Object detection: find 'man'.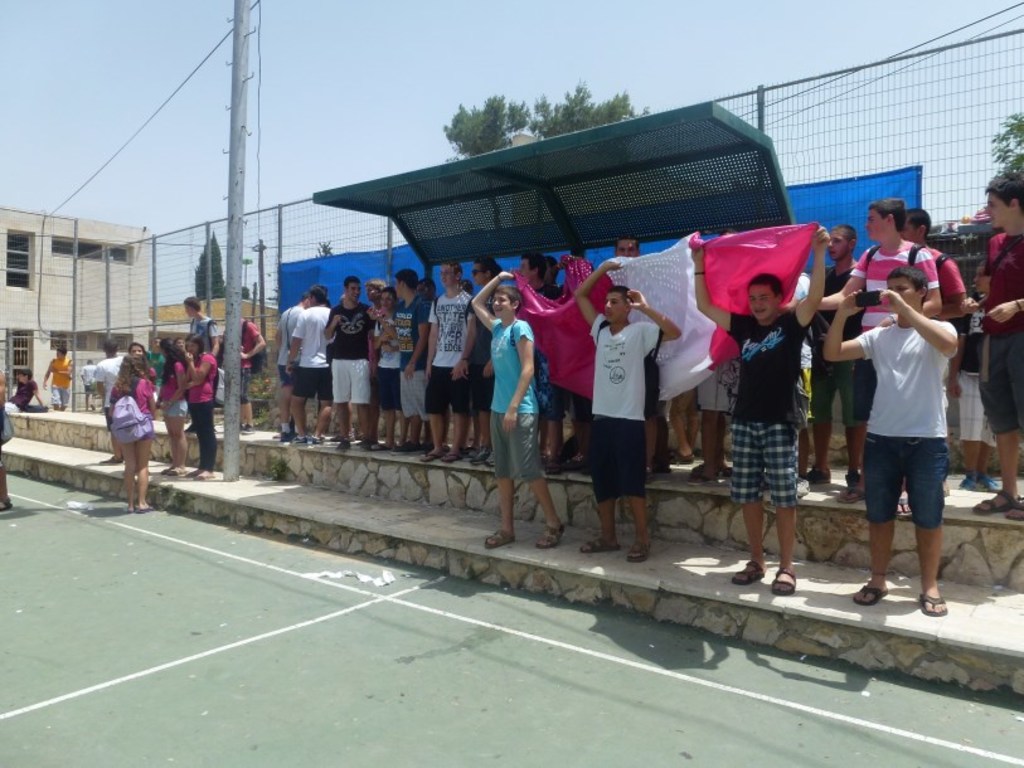
796/223/869/502.
